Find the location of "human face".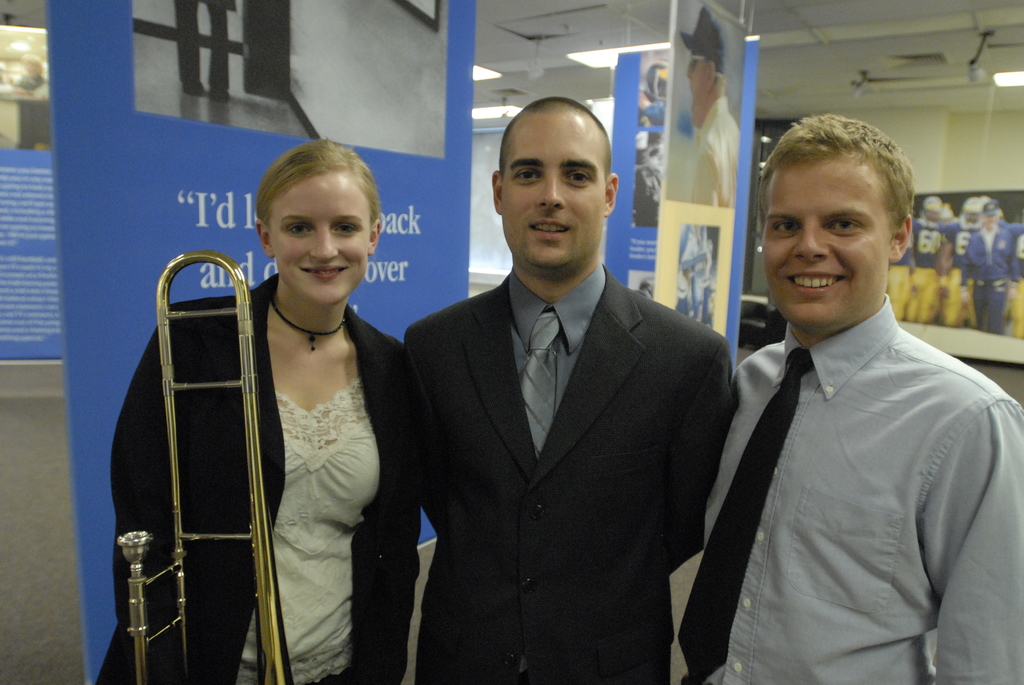
Location: {"left": 269, "top": 174, "right": 371, "bottom": 305}.
